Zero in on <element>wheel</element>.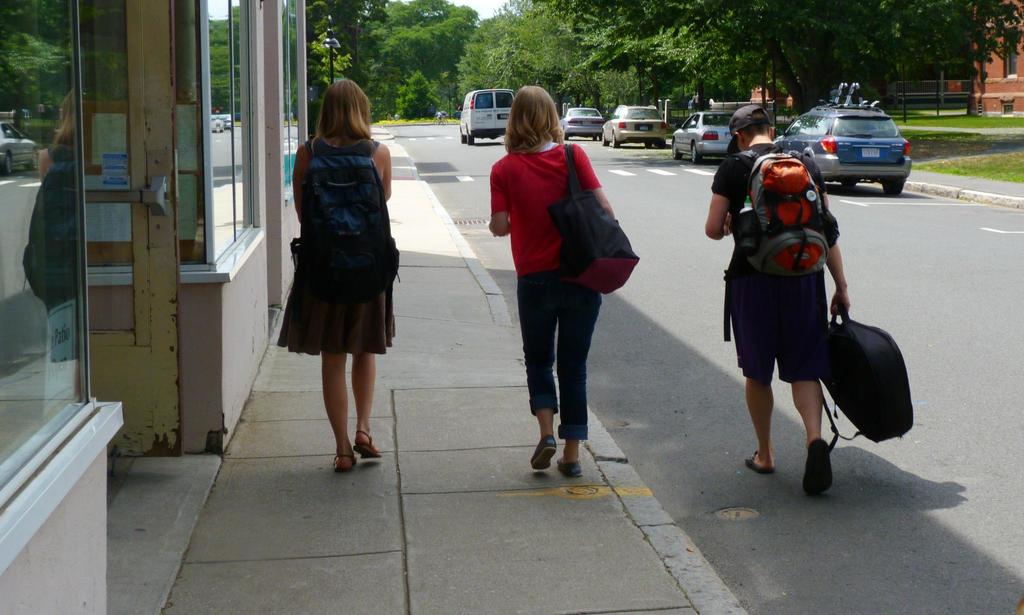
Zeroed in: BBox(844, 177, 859, 190).
